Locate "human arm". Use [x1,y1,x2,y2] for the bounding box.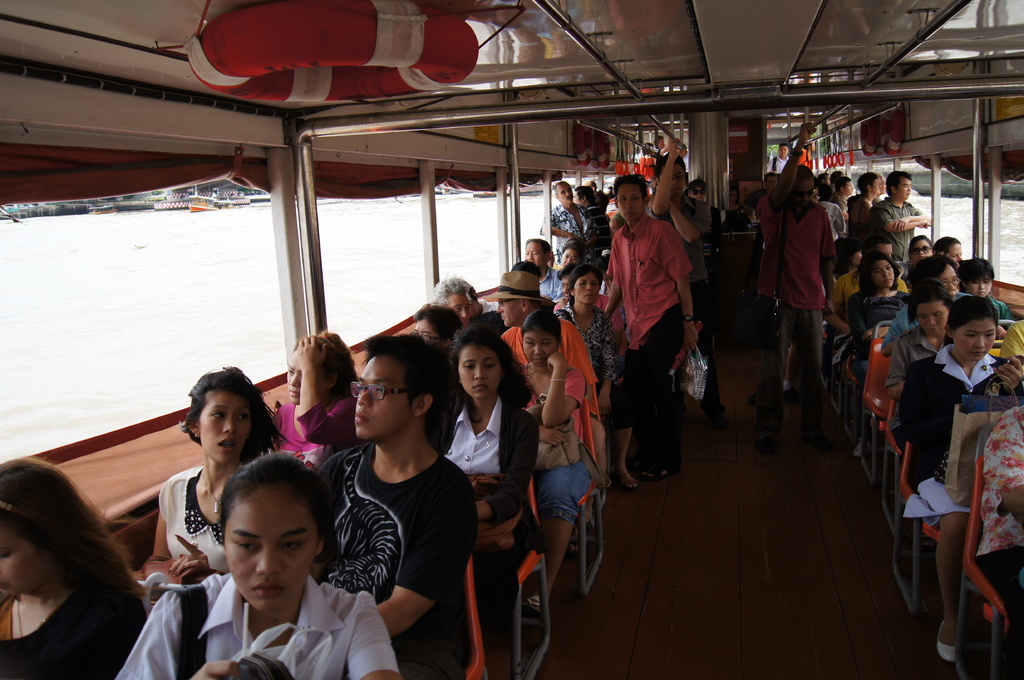
[983,412,1023,539].
